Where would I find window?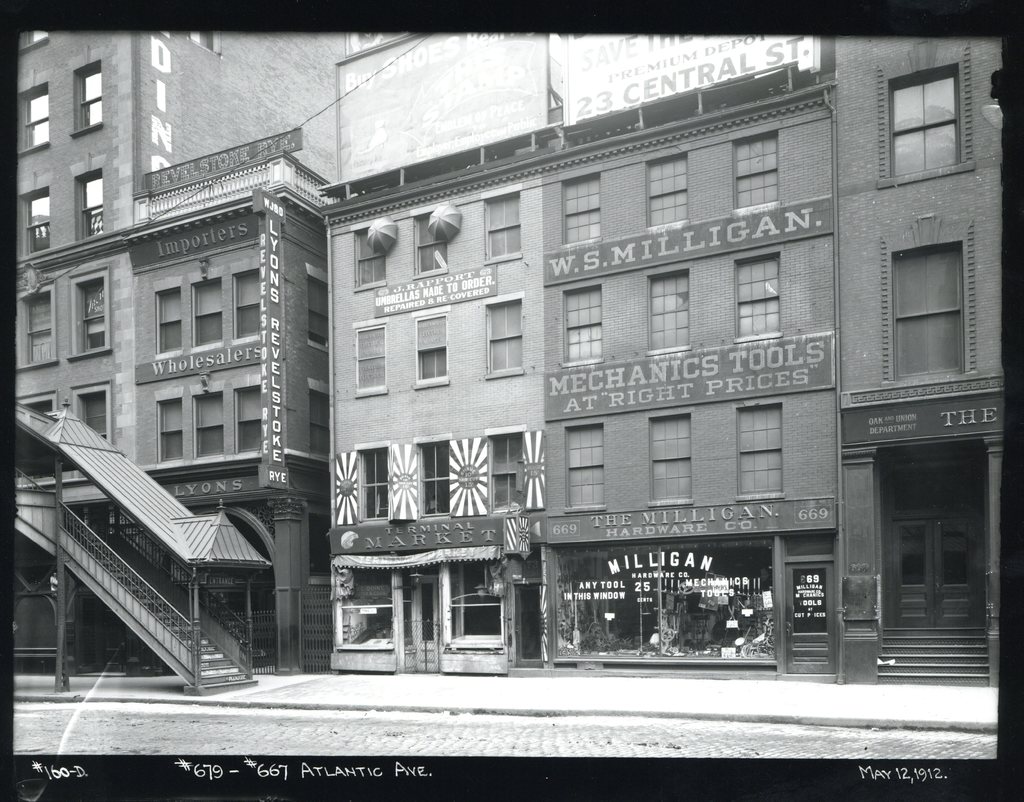
At (left=478, top=180, right=520, bottom=263).
